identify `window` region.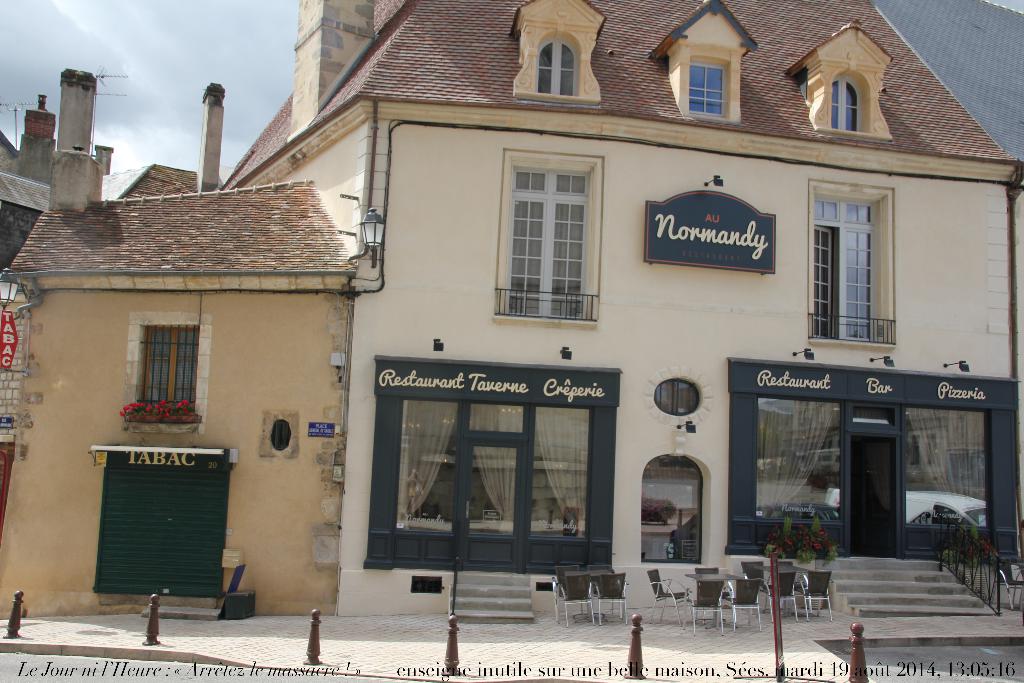
Region: region(832, 79, 861, 138).
